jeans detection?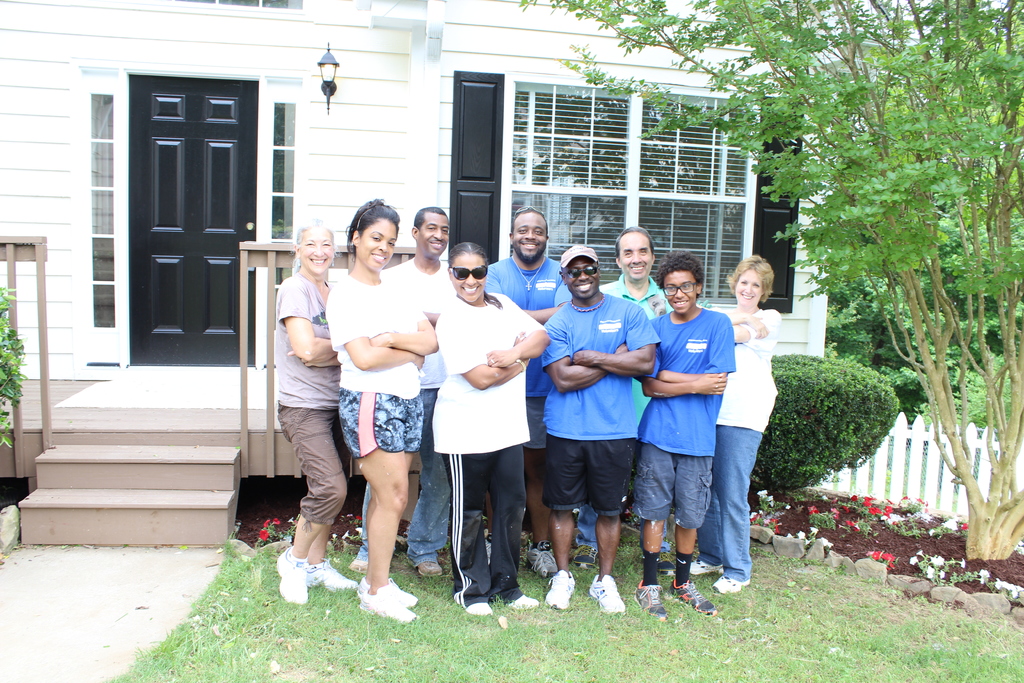
(left=699, top=411, right=775, bottom=592)
